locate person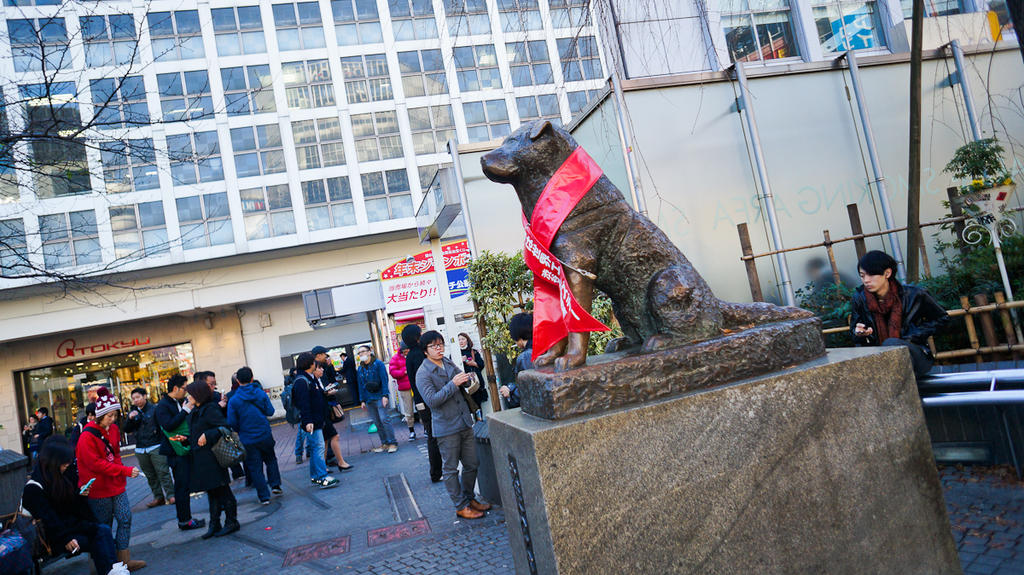
locate(160, 376, 201, 530)
